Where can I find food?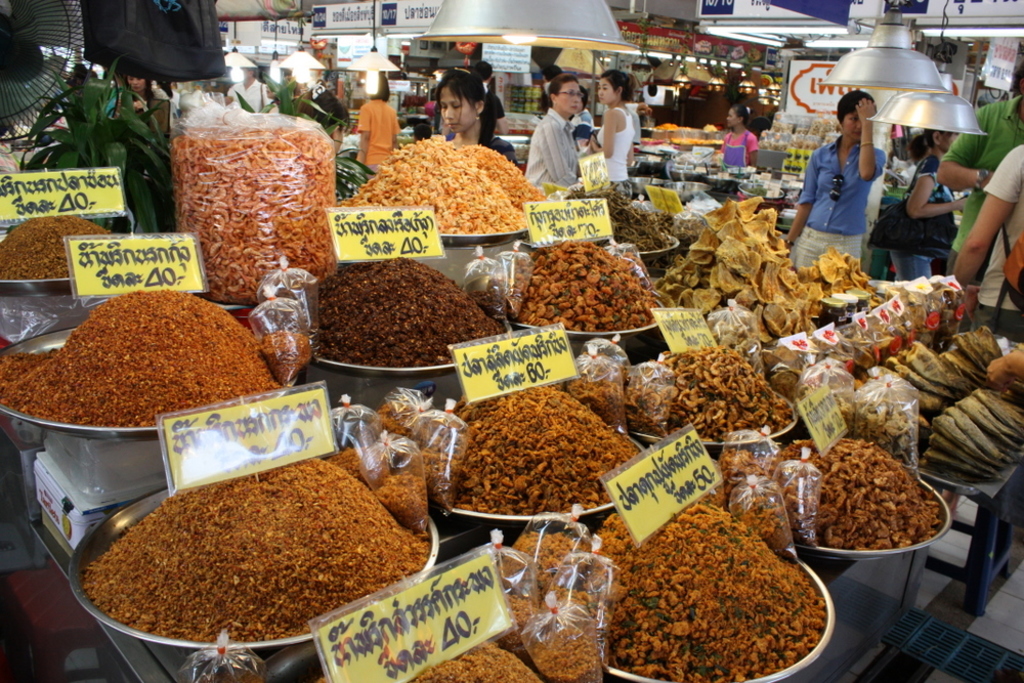
You can find it at left=86, top=474, right=428, bottom=640.
